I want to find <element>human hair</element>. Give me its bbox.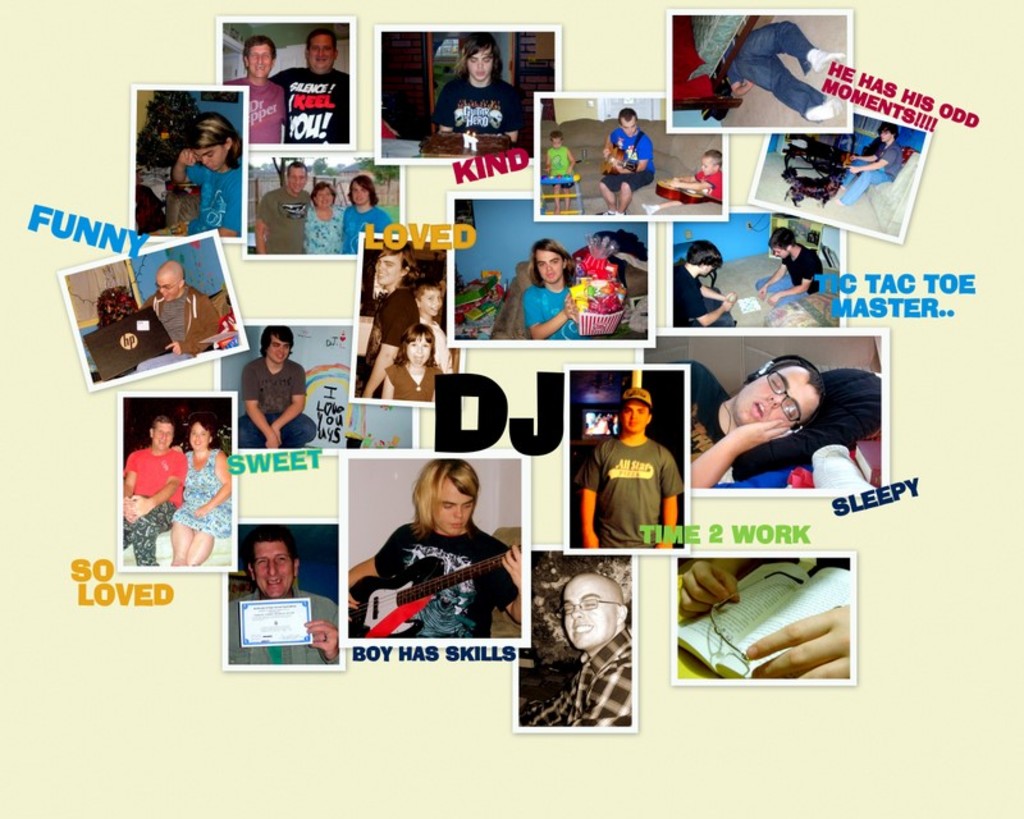
bbox(760, 360, 824, 433).
